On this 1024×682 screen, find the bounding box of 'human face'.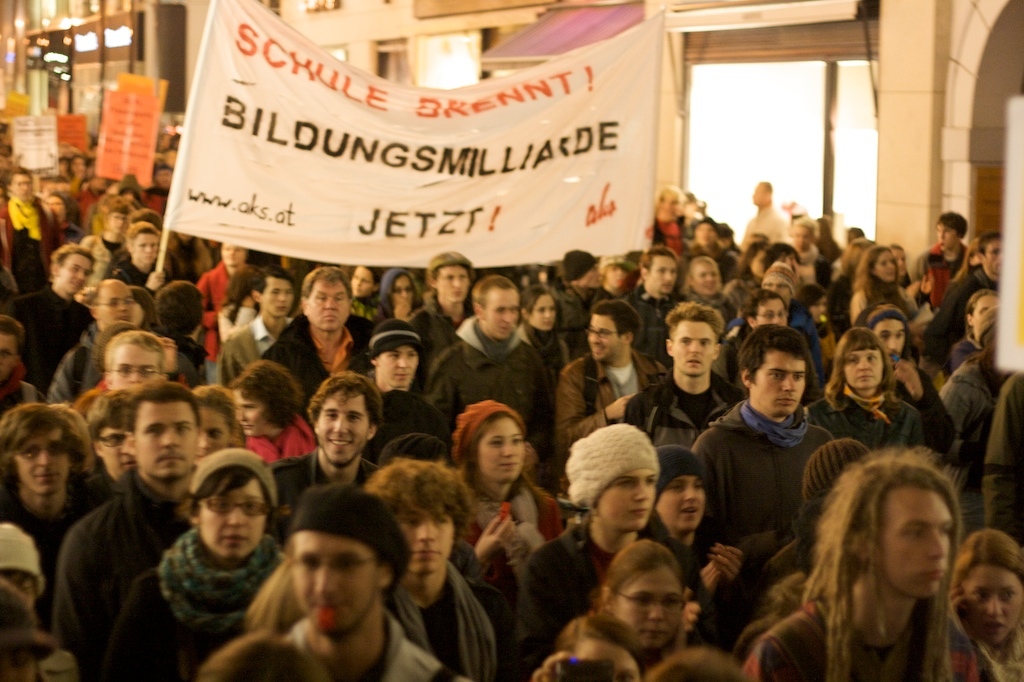
Bounding box: bbox=(215, 244, 243, 267).
